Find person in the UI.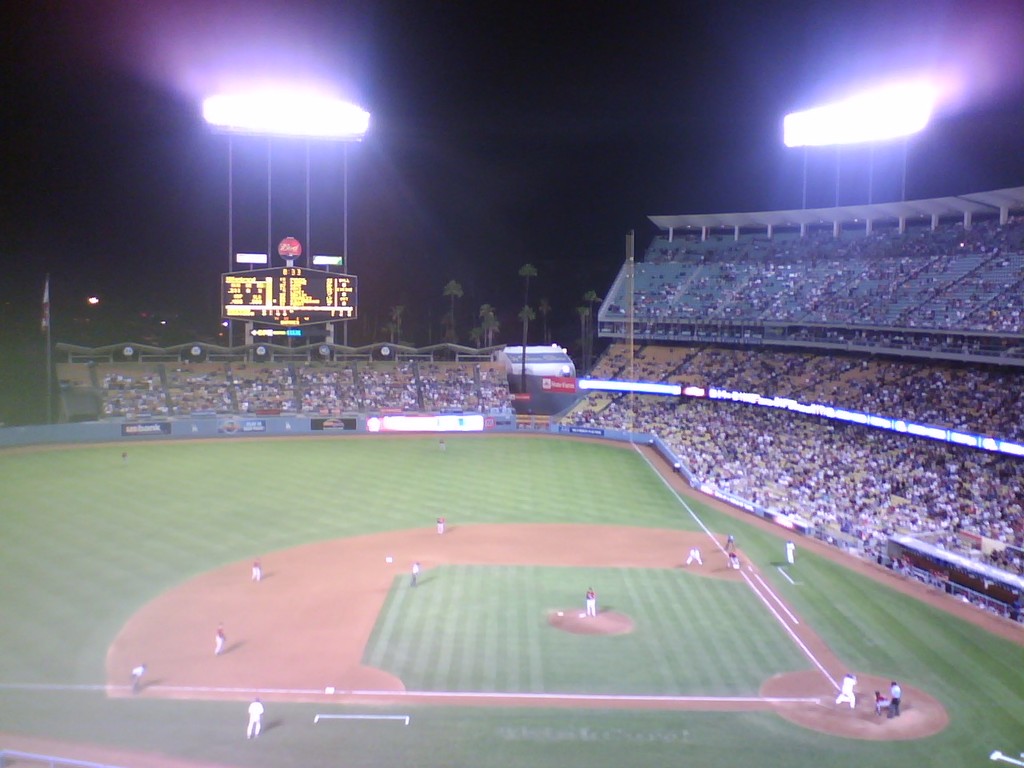
UI element at left=730, top=532, right=734, bottom=548.
